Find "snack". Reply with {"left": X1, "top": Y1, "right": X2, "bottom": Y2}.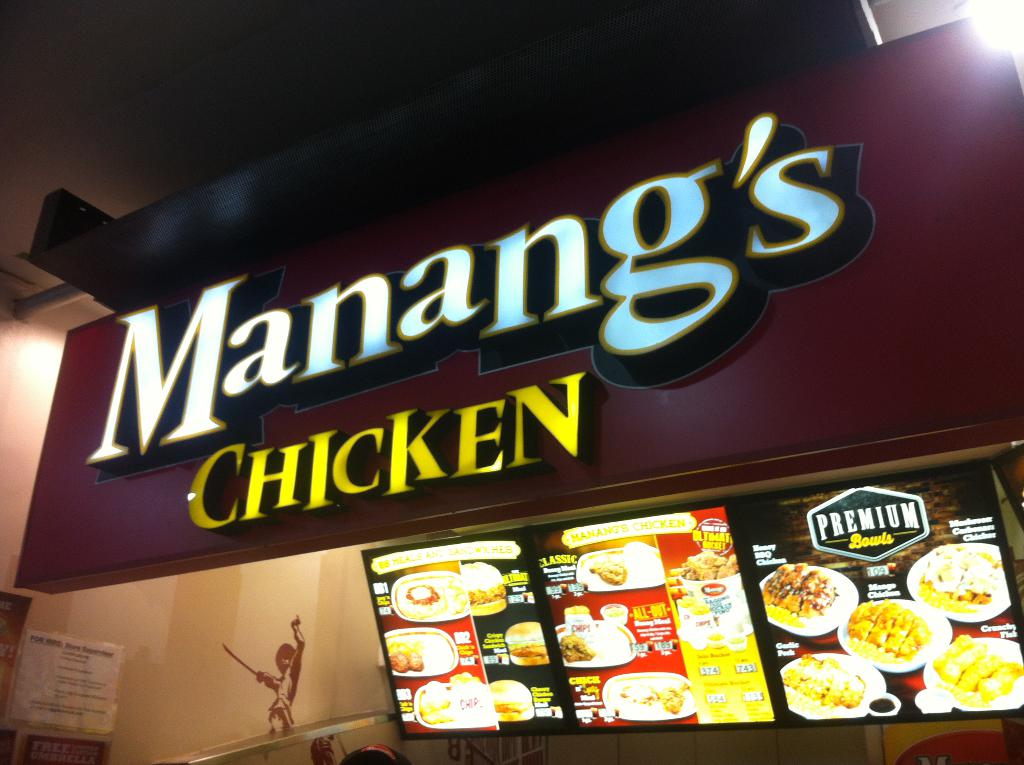
{"left": 489, "top": 679, "right": 535, "bottom": 723}.
